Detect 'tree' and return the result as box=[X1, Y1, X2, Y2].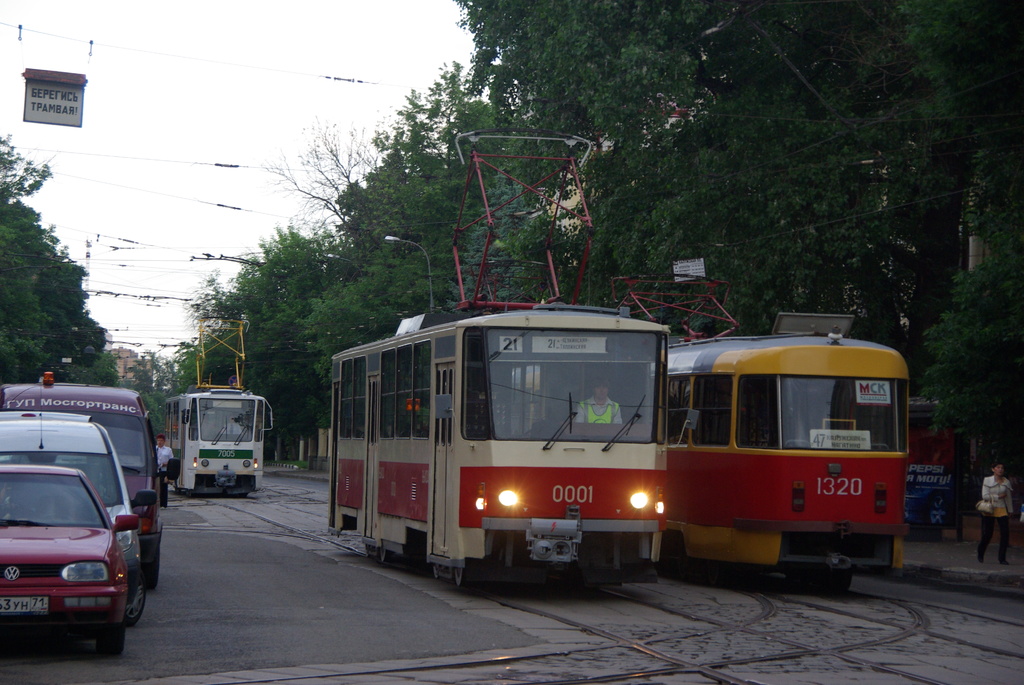
box=[293, 113, 418, 361].
